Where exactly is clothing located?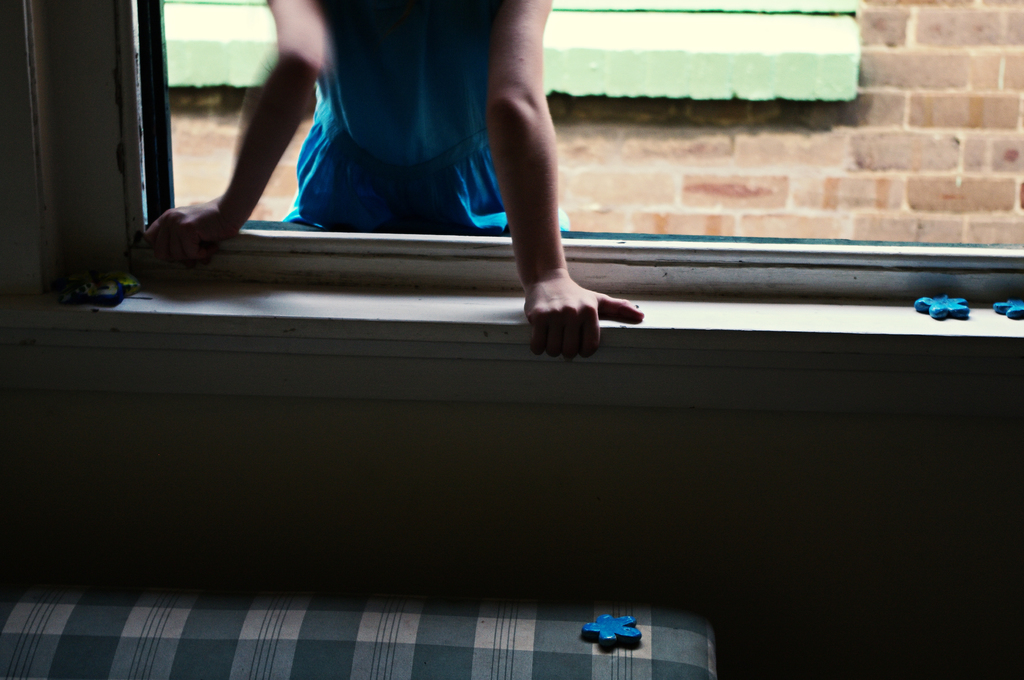
Its bounding box is (289, 15, 517, 216).
